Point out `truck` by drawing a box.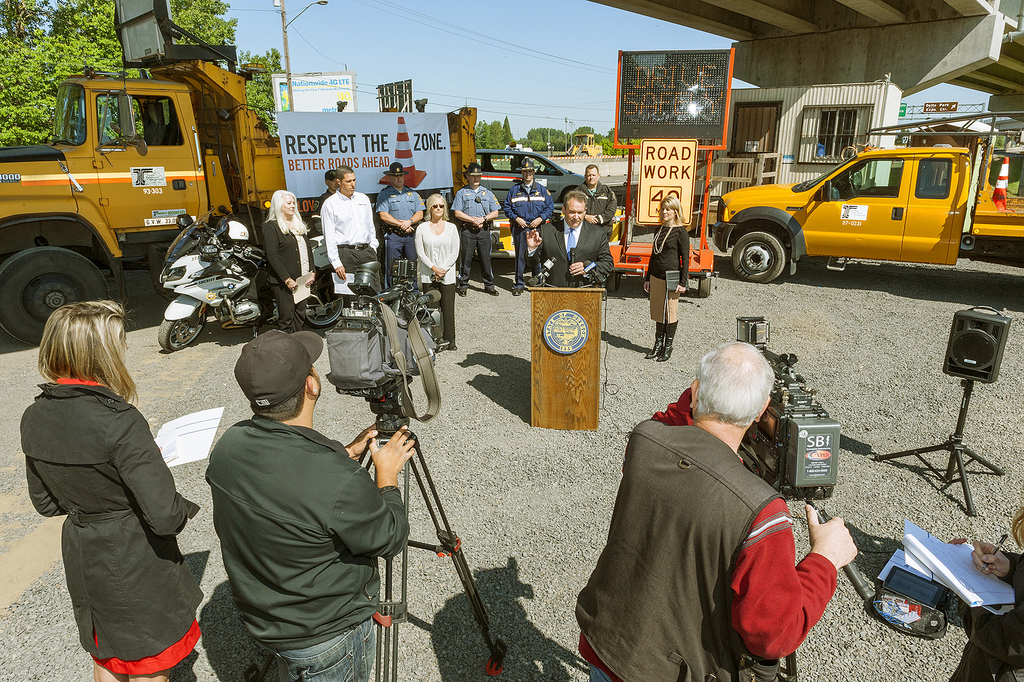
[0,0,480,350].
